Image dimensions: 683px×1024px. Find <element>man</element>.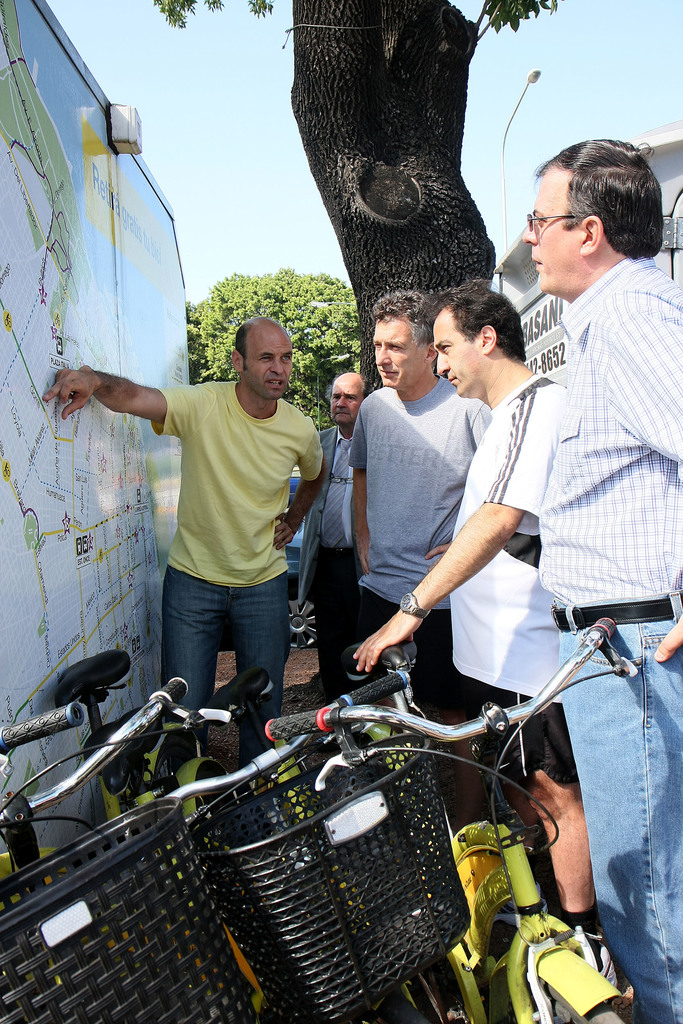
x1=300 y1=371 x2=372 y2=693.
